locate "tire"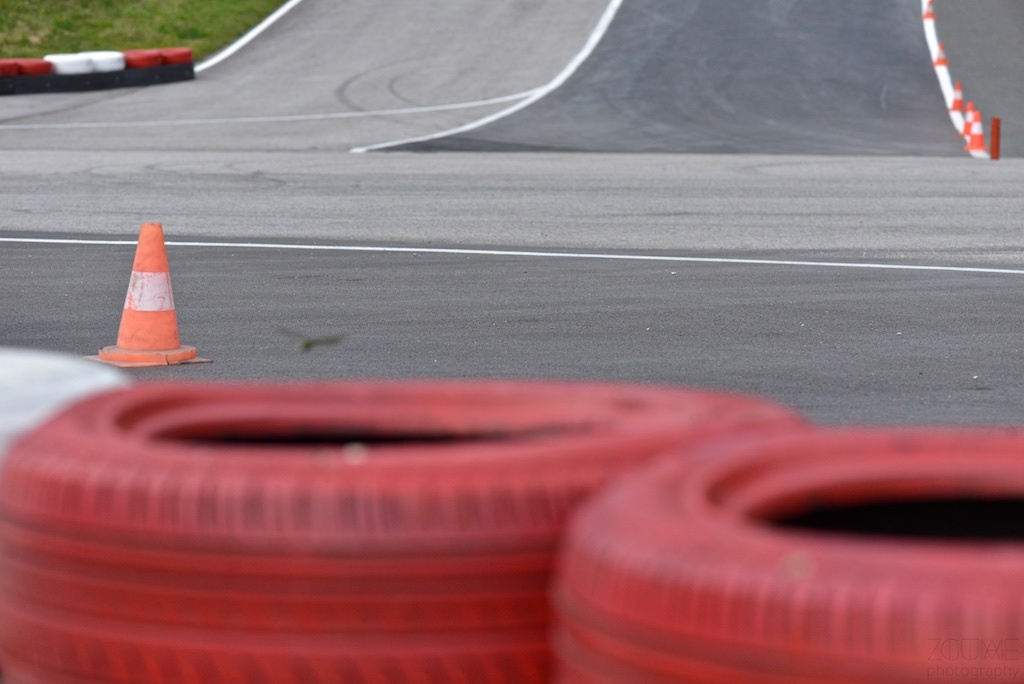
Rect(547, 422, 1023, 683)
